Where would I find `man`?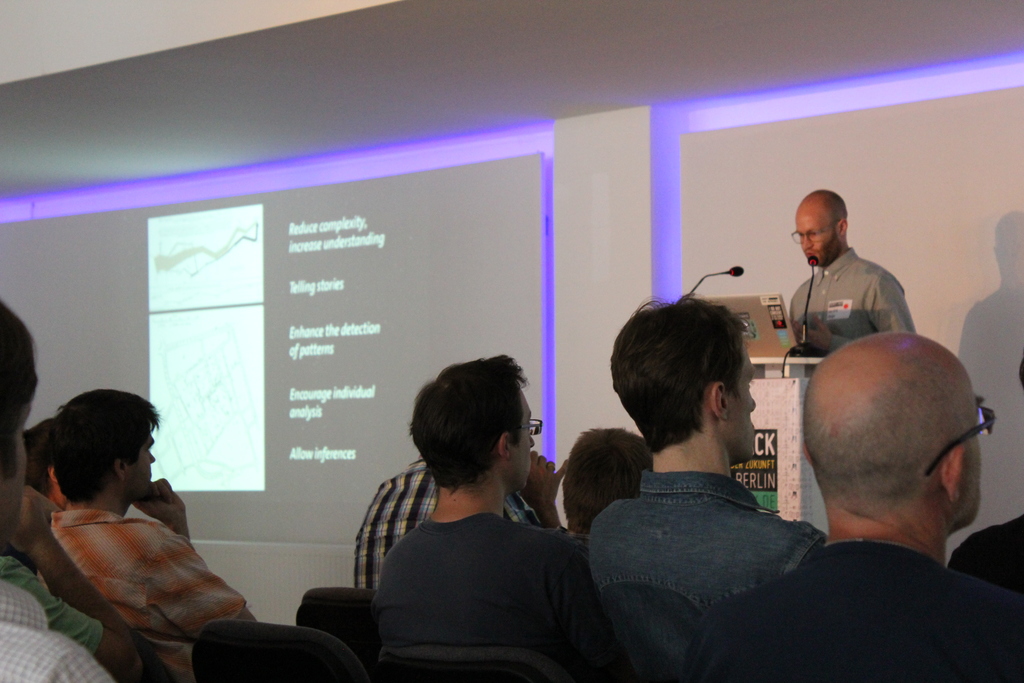
At rect(0, 300, 117, 682).
